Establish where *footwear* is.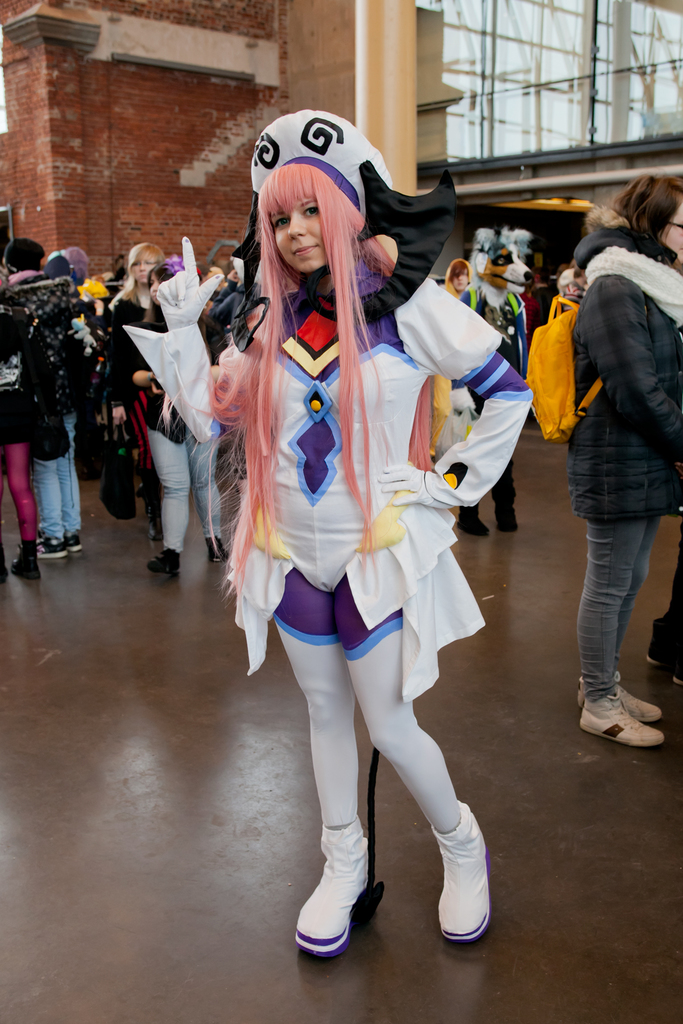
Established at bbox=(440, 799, 490, 941).
